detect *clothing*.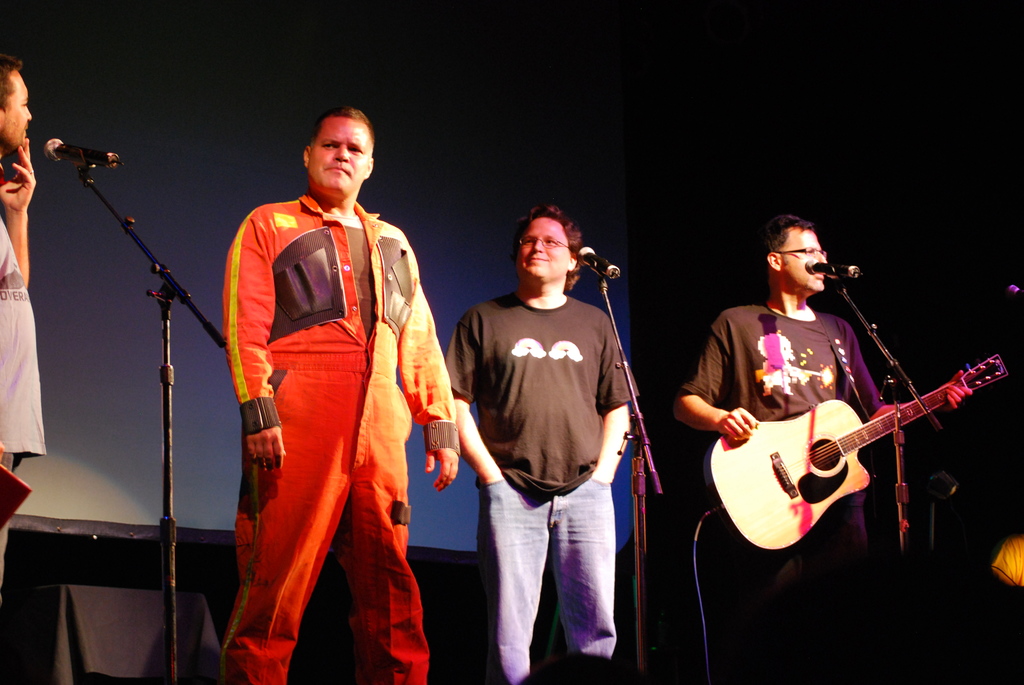
Detected at x1=208 y1=166 x2=433 y2=654.
